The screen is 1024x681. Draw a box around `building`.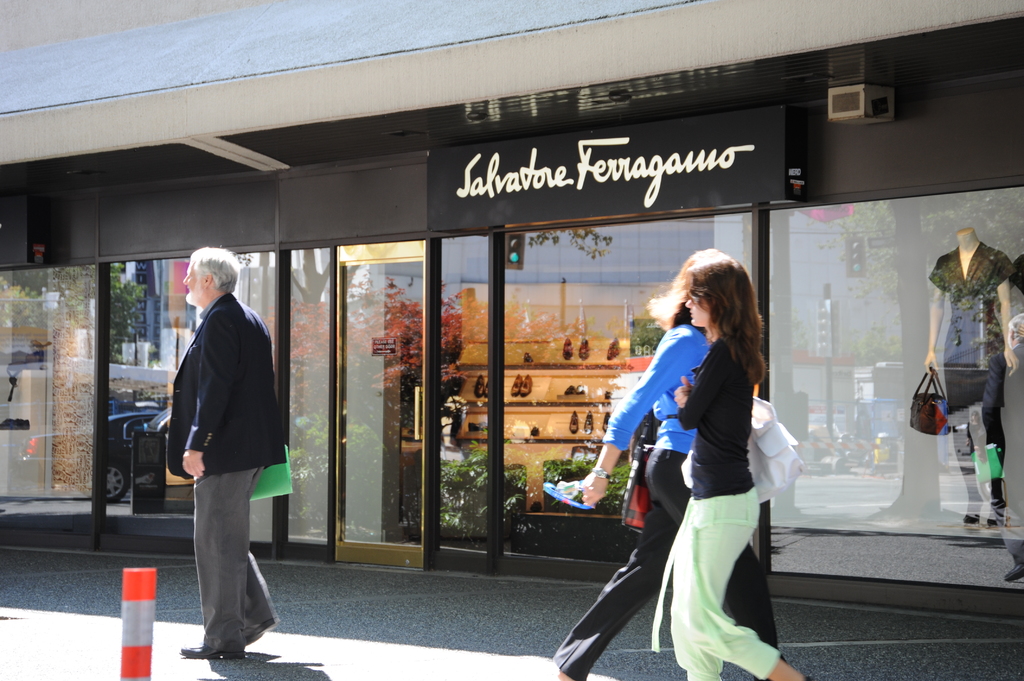
bbox=(0, 0, 1023, 621).
